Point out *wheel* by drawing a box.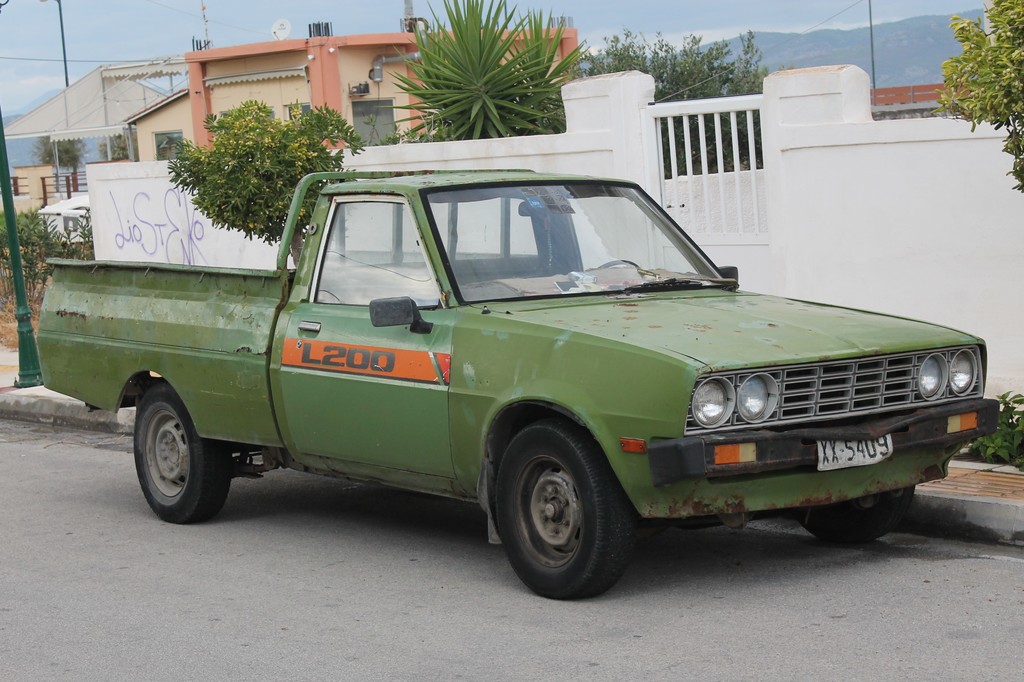
left=799, top=486, right=915, bottom=545.
